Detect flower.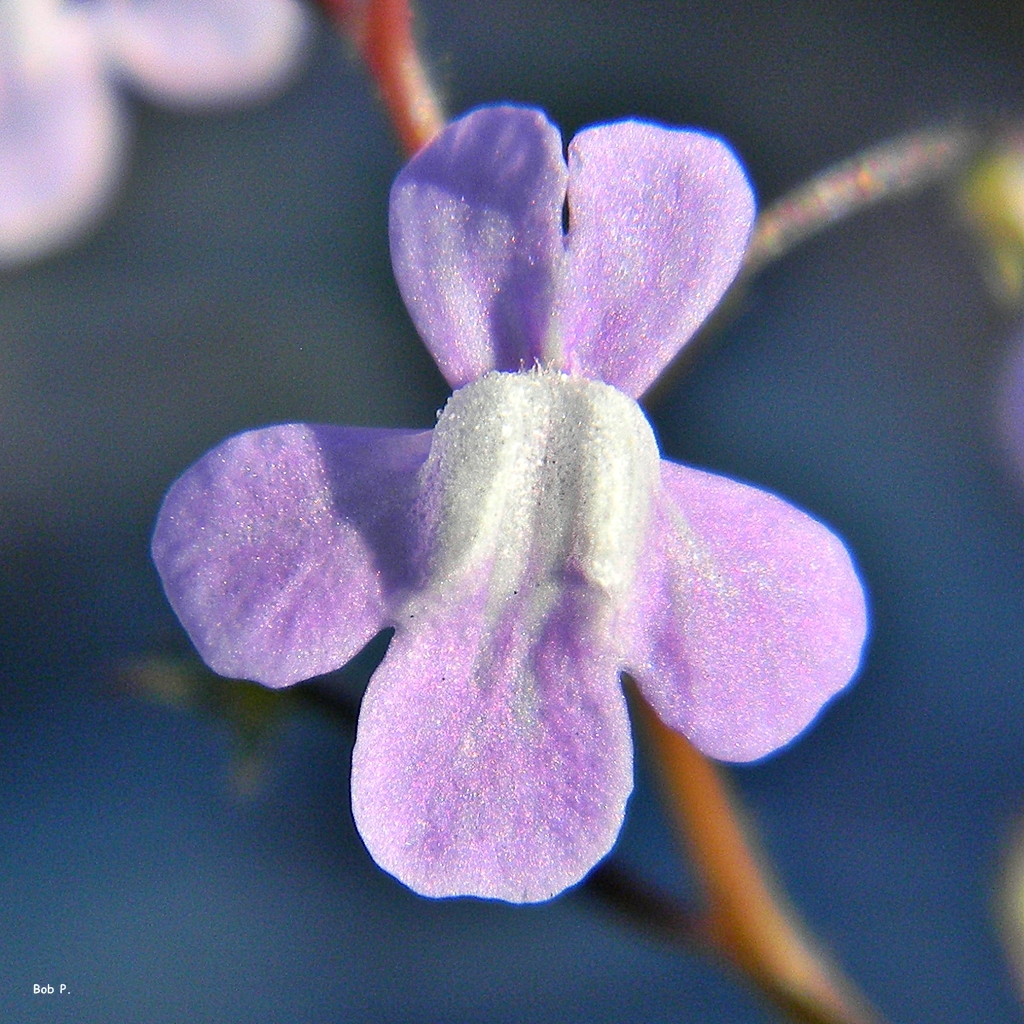
Detected at (150, 93, 862, 901).
